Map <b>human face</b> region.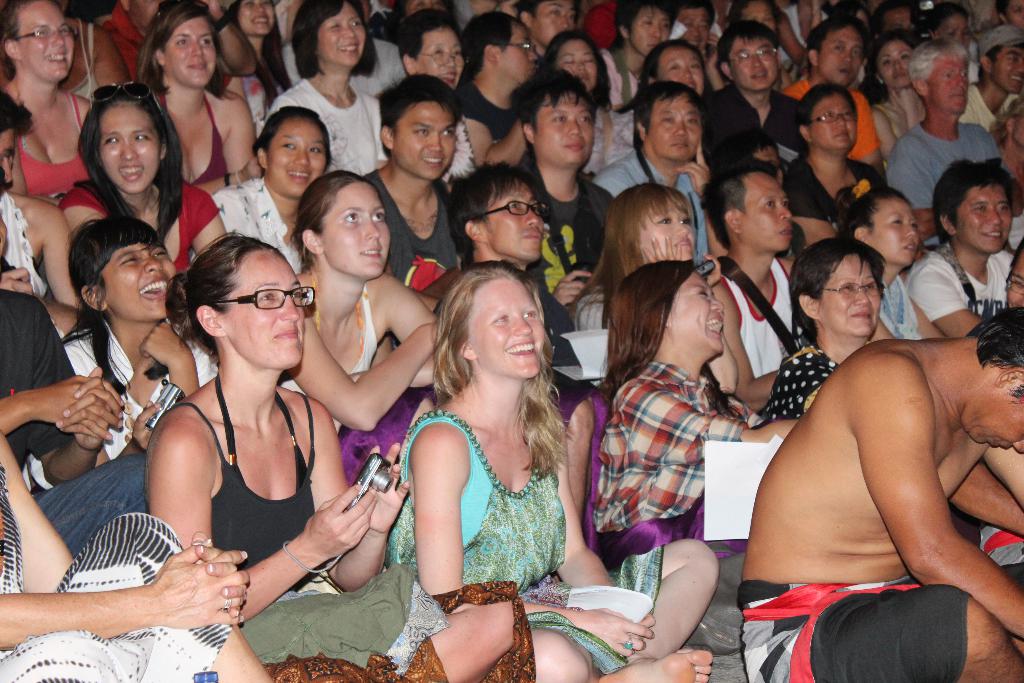
Mapped to x1=815 y1=94 x2=861 y2=146.
